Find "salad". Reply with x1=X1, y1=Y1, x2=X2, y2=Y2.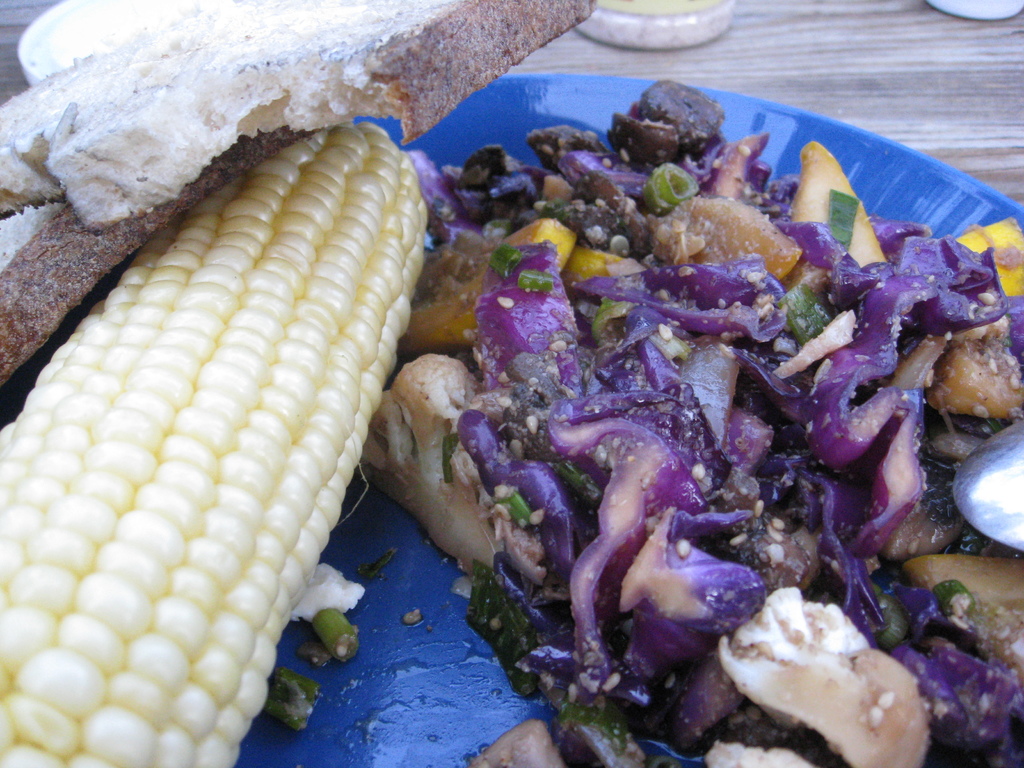
x1=101, y1=54, x2=1023, y2=767.
